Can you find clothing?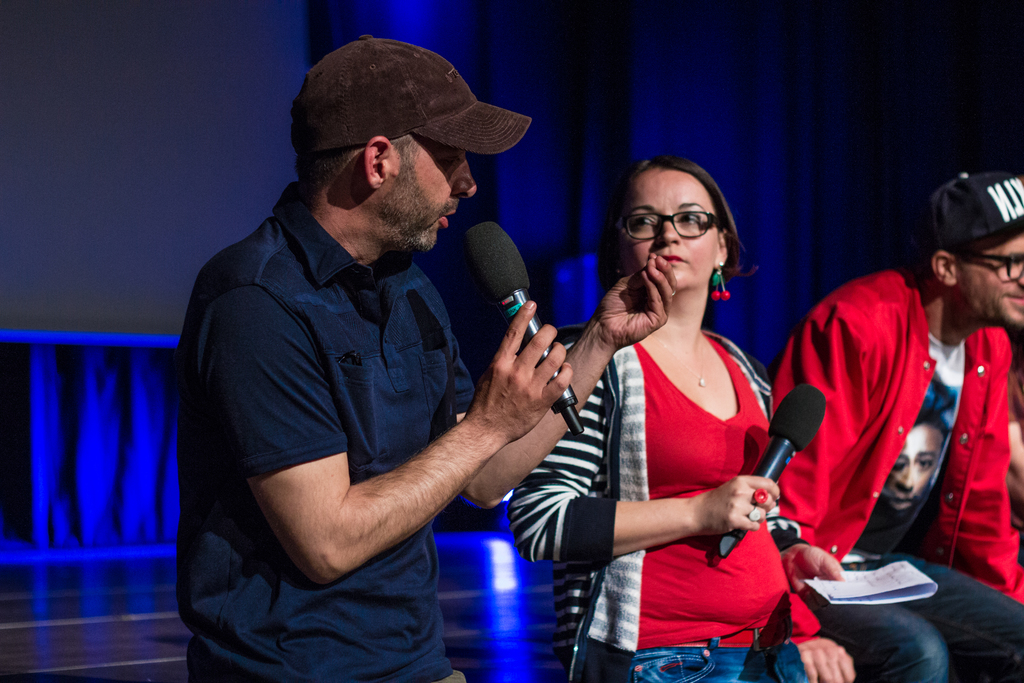
Yes, bounding box: crop(516, 330, 842, 682).
